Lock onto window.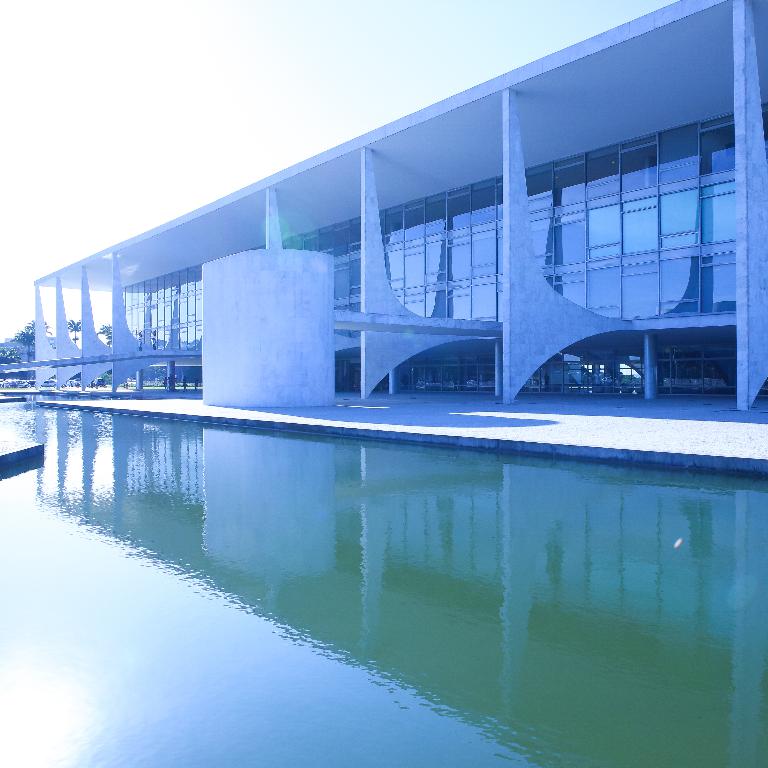
Locked: [623,198,657,257].
